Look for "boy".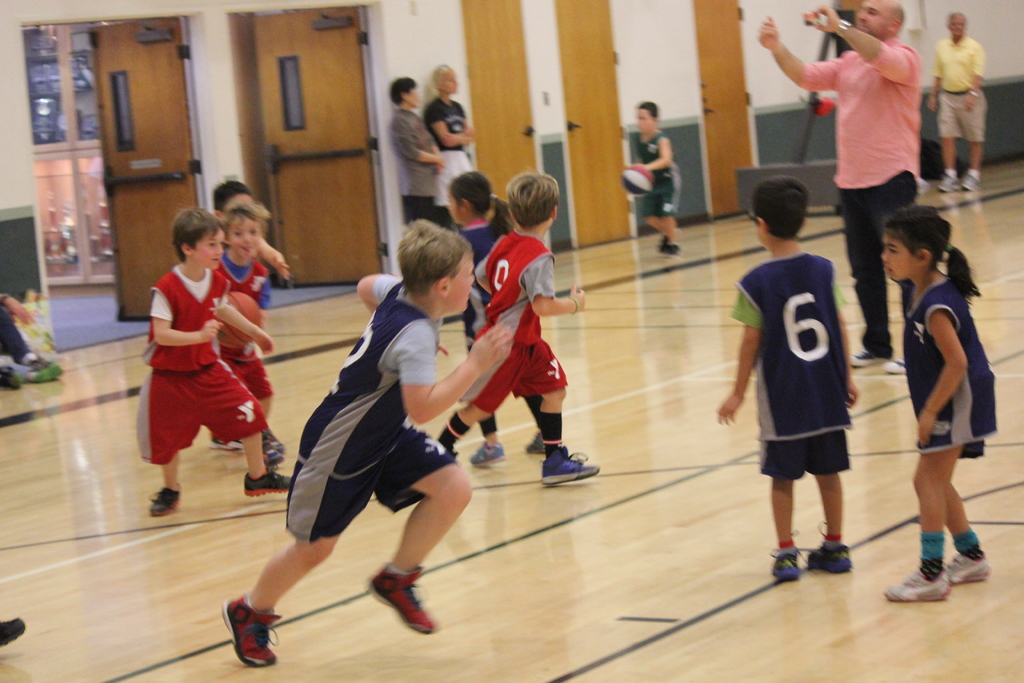
Found: 212 203 289 471.
